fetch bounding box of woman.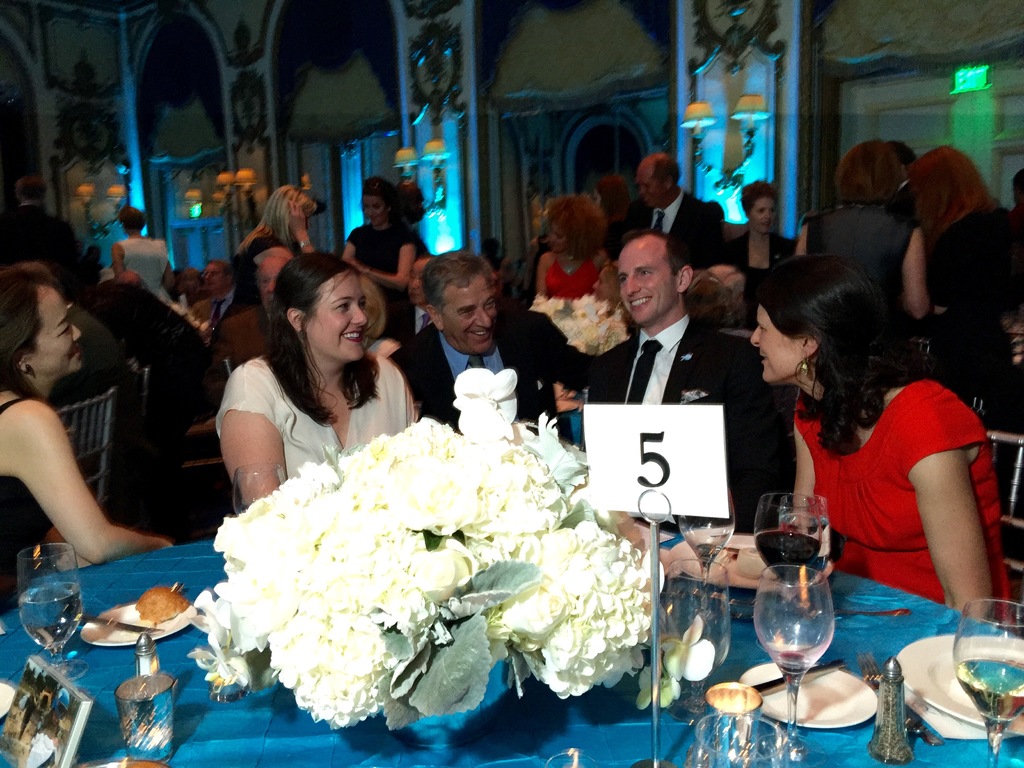
Bbox: pyautogui.locateOnScreen(751, 254, 1011, 630).
